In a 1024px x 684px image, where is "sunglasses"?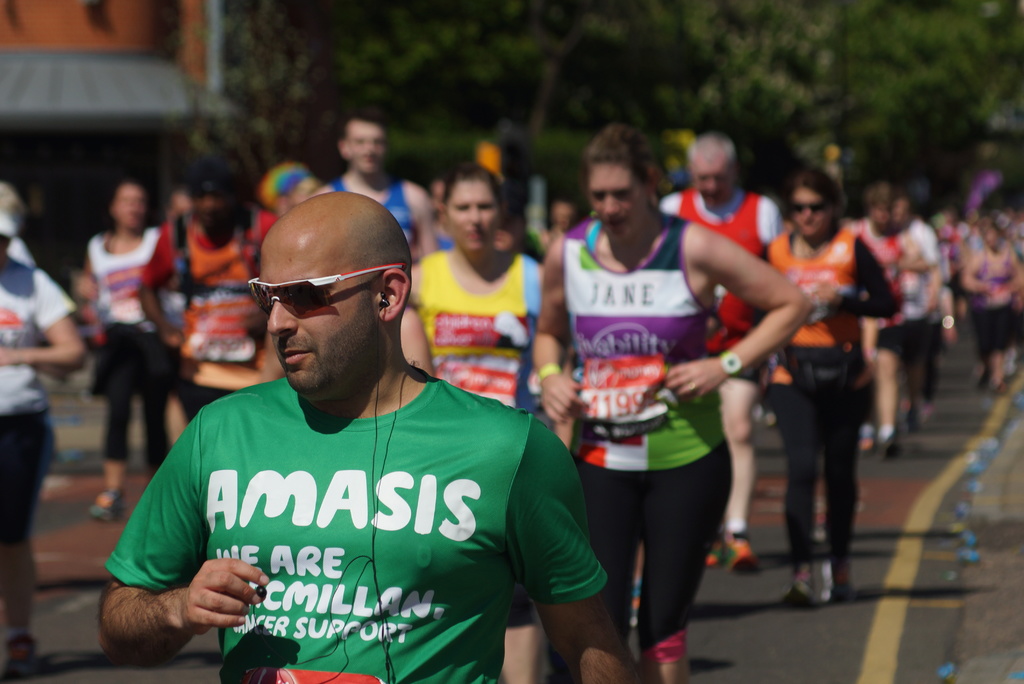
(x1=791, y1=199, x2=826, y2=216).
